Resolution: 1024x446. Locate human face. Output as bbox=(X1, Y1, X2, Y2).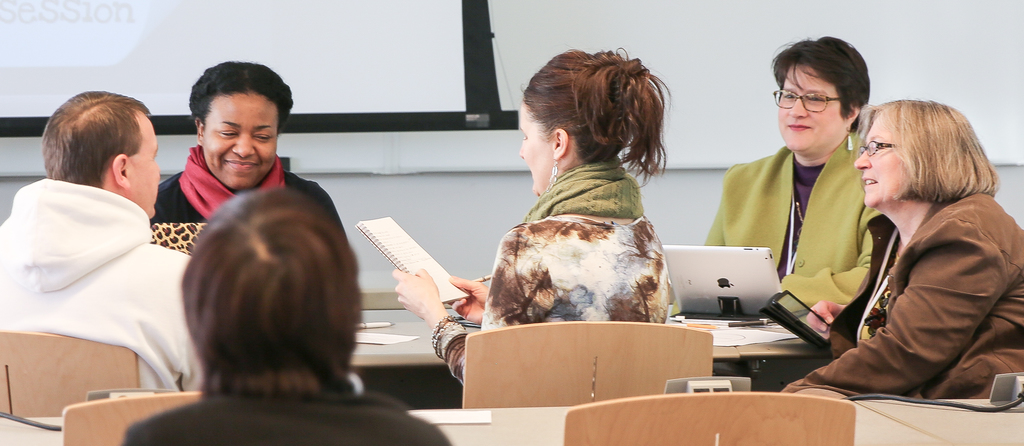
bbox=(515, 107, 549, 195).
